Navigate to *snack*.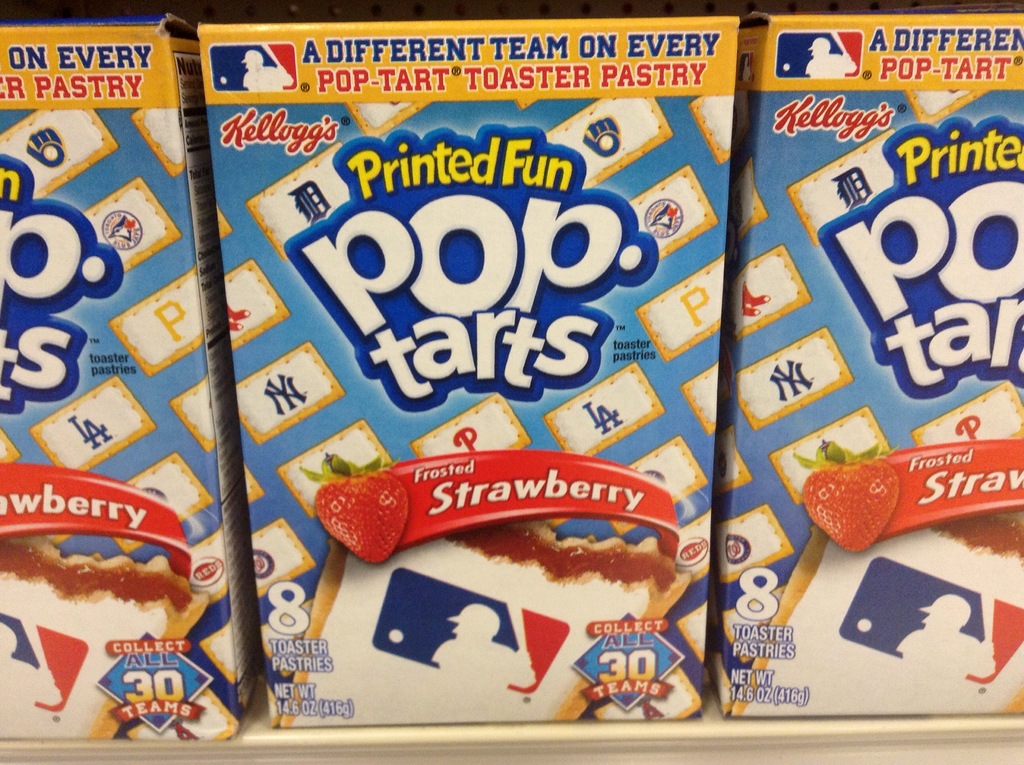
Navigation target: Rect(277, 422, 390, 521).
